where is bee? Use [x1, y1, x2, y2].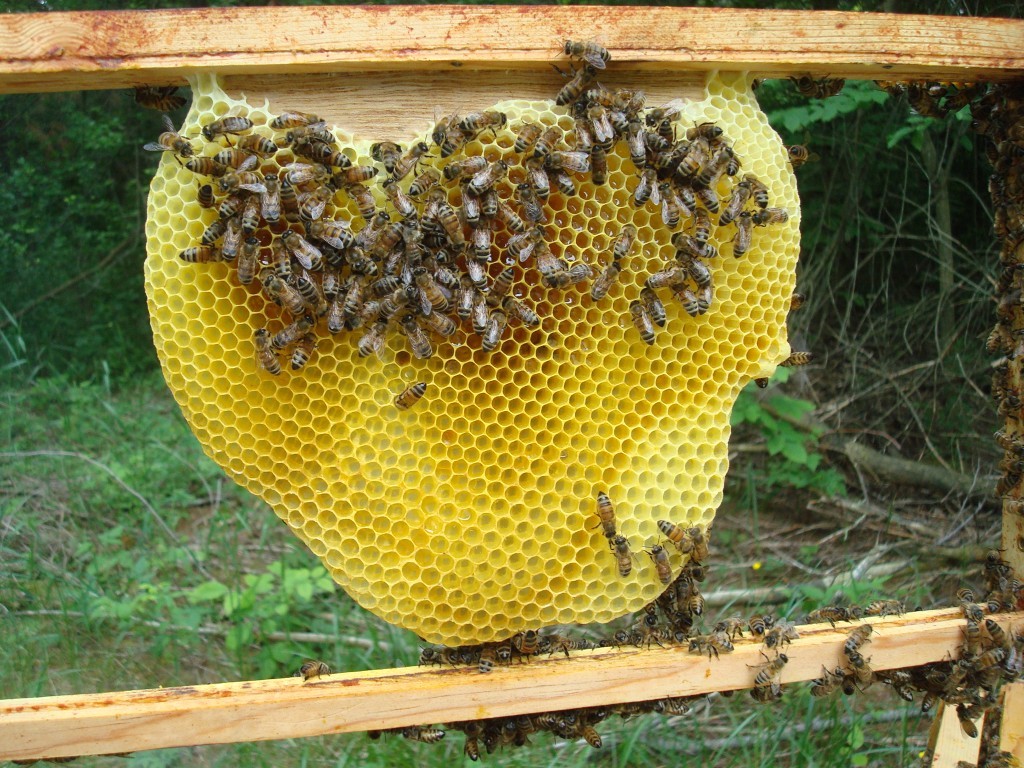
[358, 316, 390, 362].
